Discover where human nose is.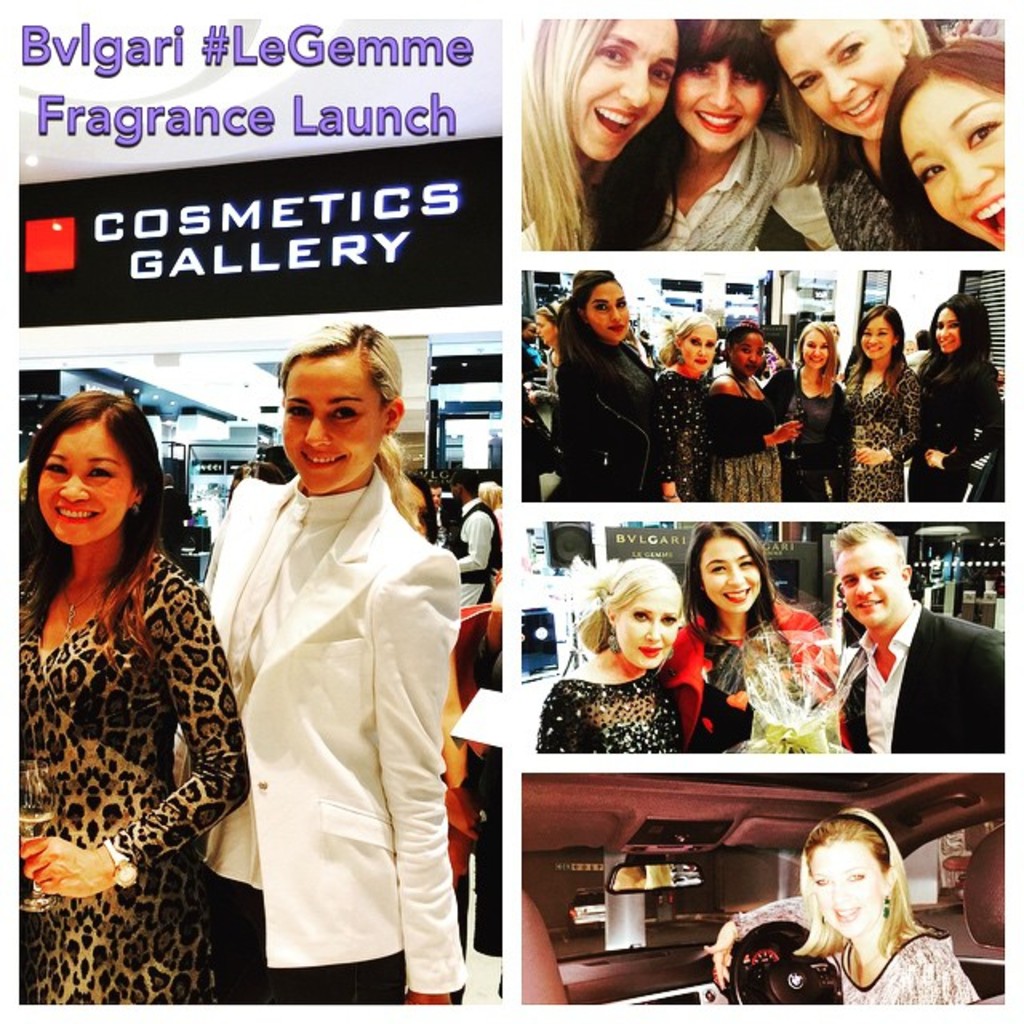
Discovered at [856, 576, 872, 589].
